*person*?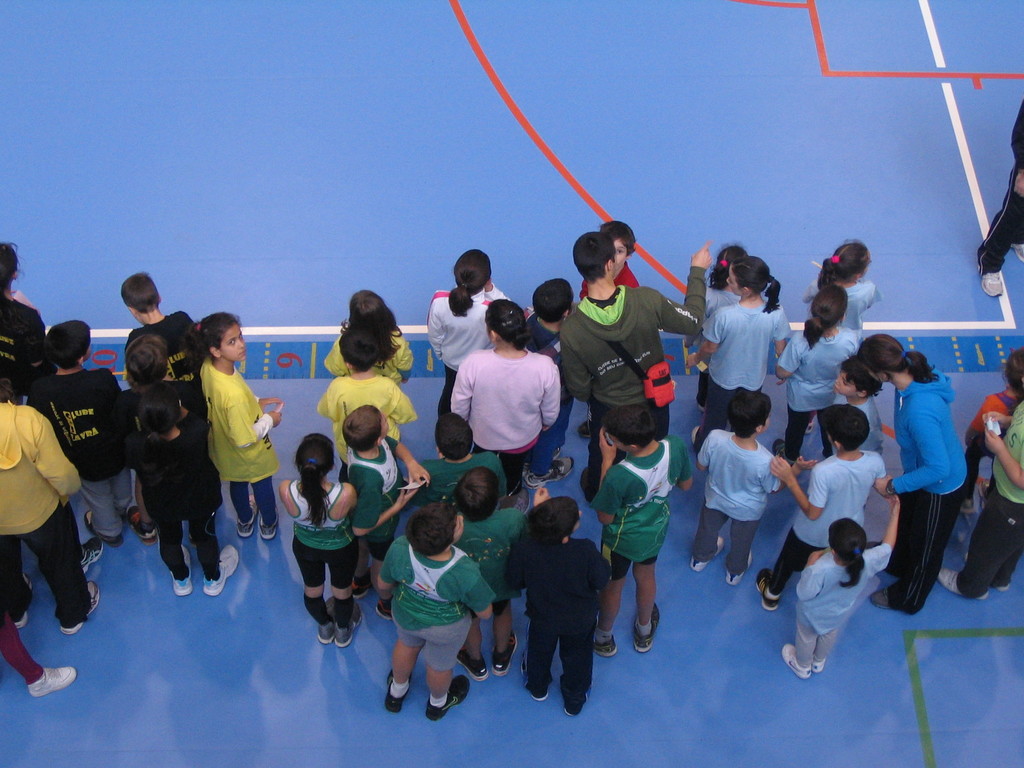
box=[372, 490, 491, 721]
